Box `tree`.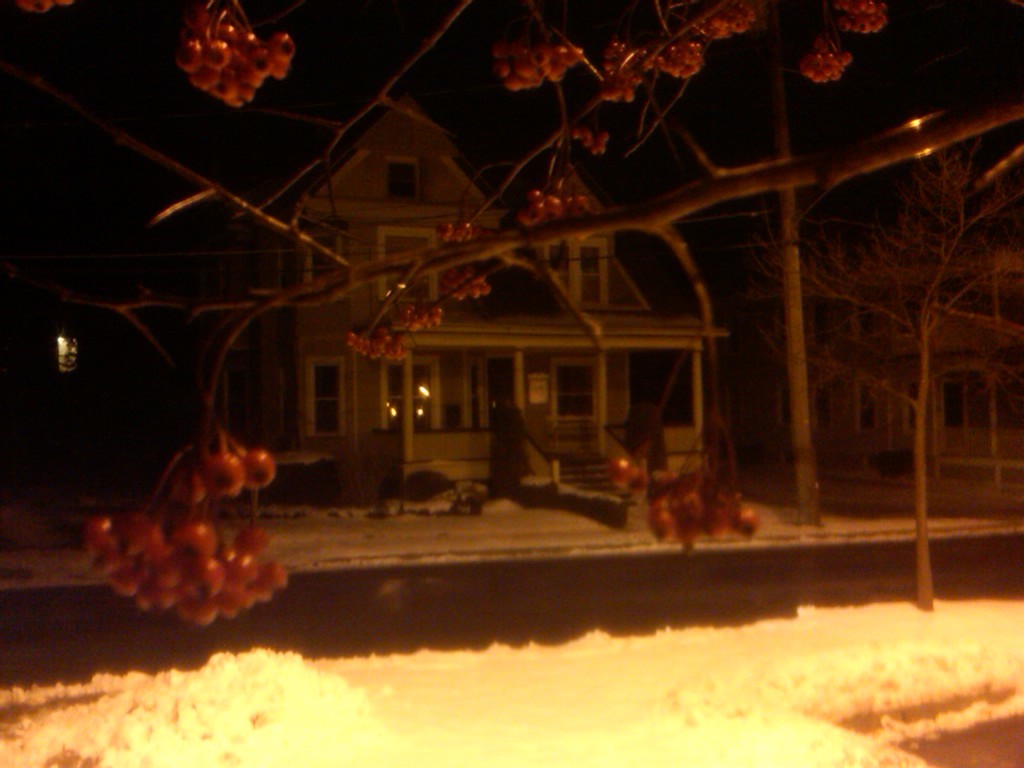
<box>0,0,1023,609</box>.
